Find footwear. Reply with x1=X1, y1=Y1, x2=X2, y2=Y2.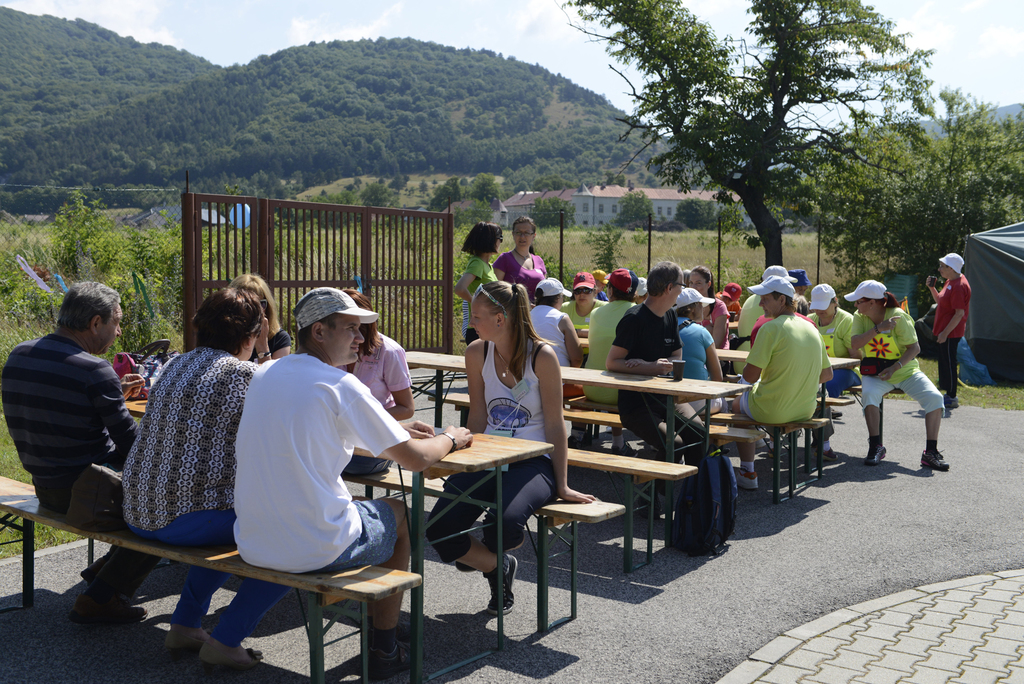
x1=67, y1=592, x2=149, y2=628.
